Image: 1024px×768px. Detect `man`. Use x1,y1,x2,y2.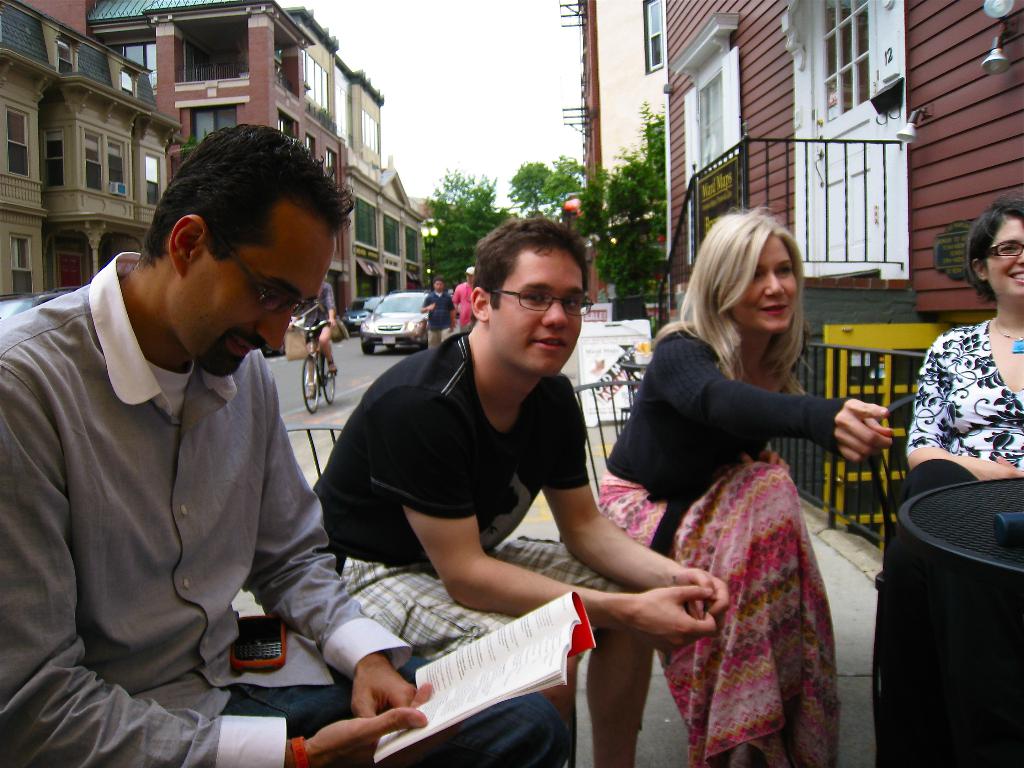
310,244,663,716.
